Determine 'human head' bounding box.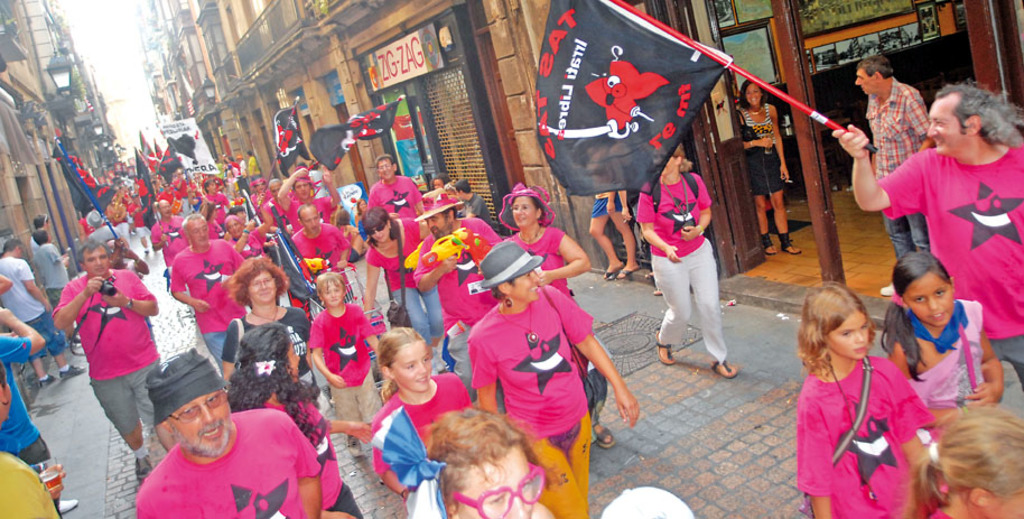
Determined: (660,143,682,176).
